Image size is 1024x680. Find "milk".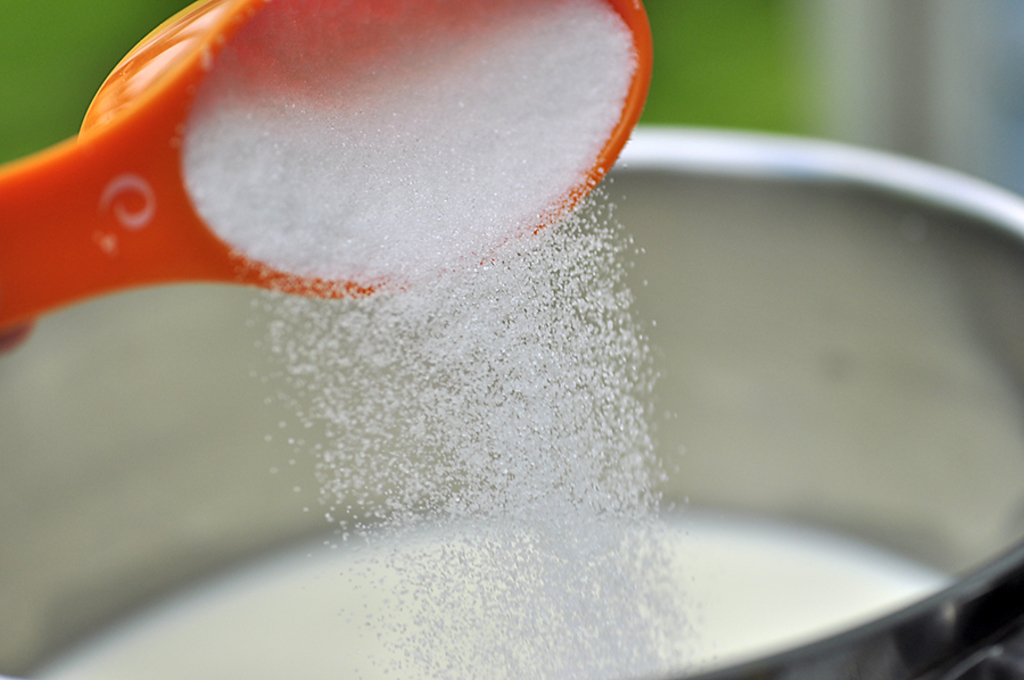
{"left": 25, "top": 500, "right": 952, "bottom": 679}.
